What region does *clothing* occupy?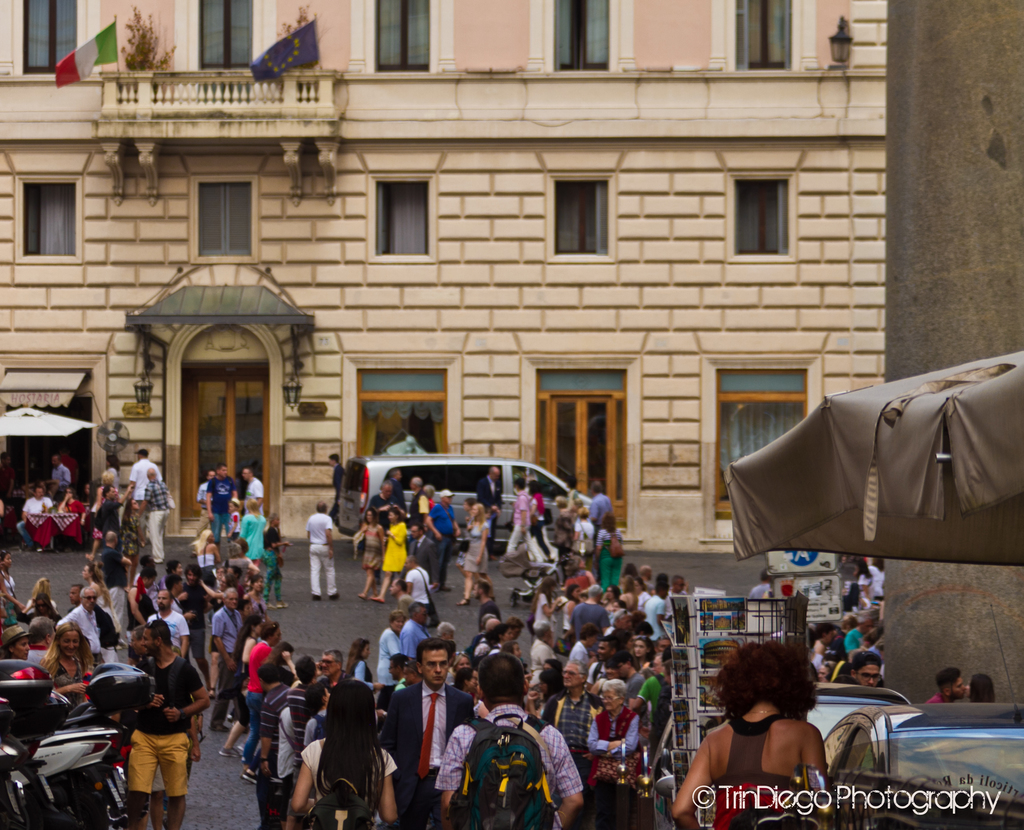
(204, 614, 248, 731).
